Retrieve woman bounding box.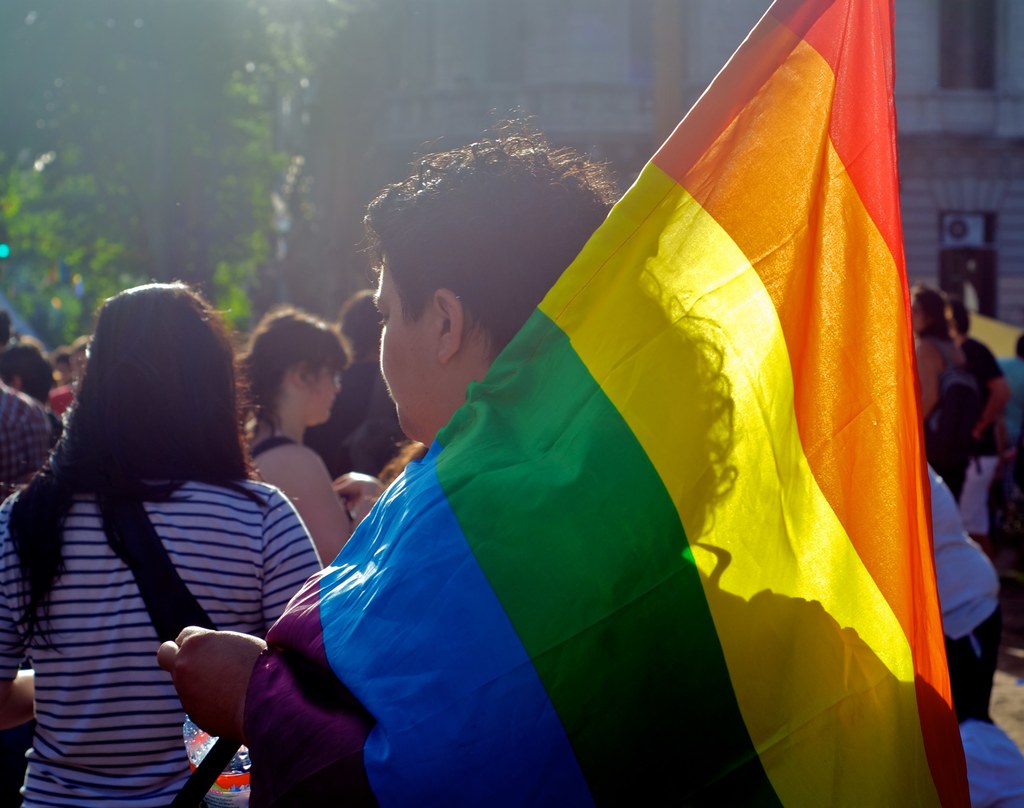
Bounding box: <region>10, 260, 309, 807</region>.
